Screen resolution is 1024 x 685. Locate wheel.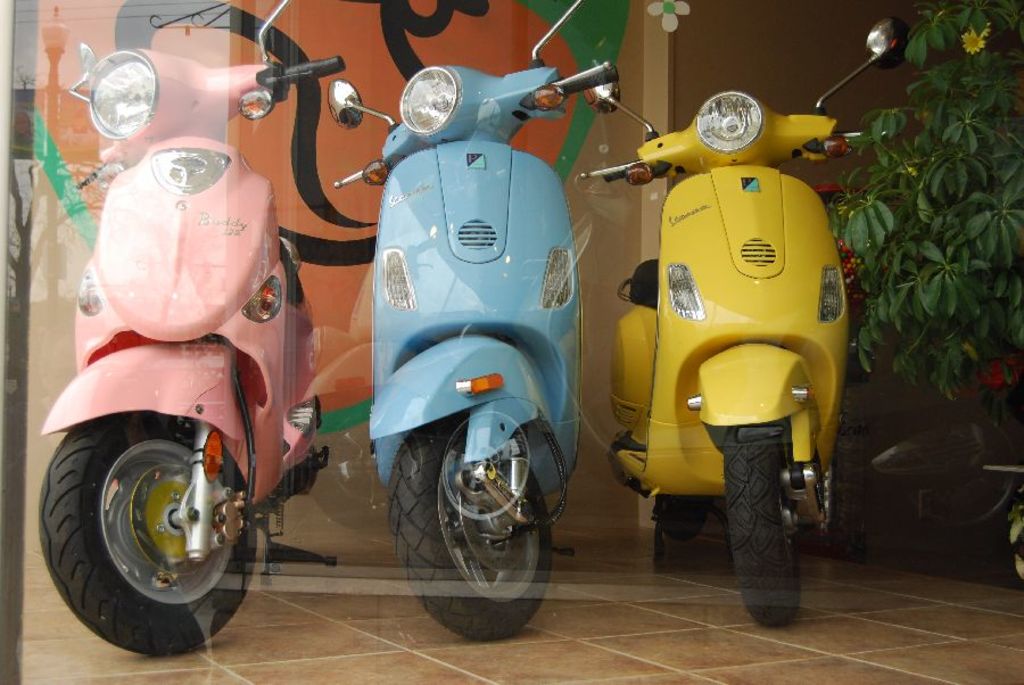
detection(39, 412, 258, 658).
